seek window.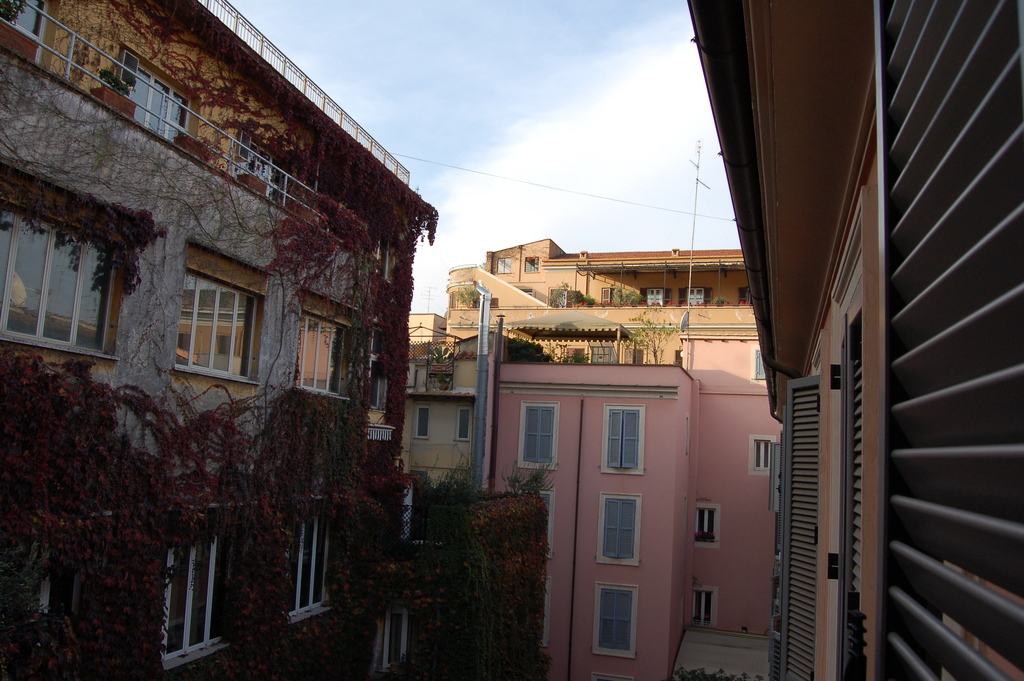
374,224,410,290.
